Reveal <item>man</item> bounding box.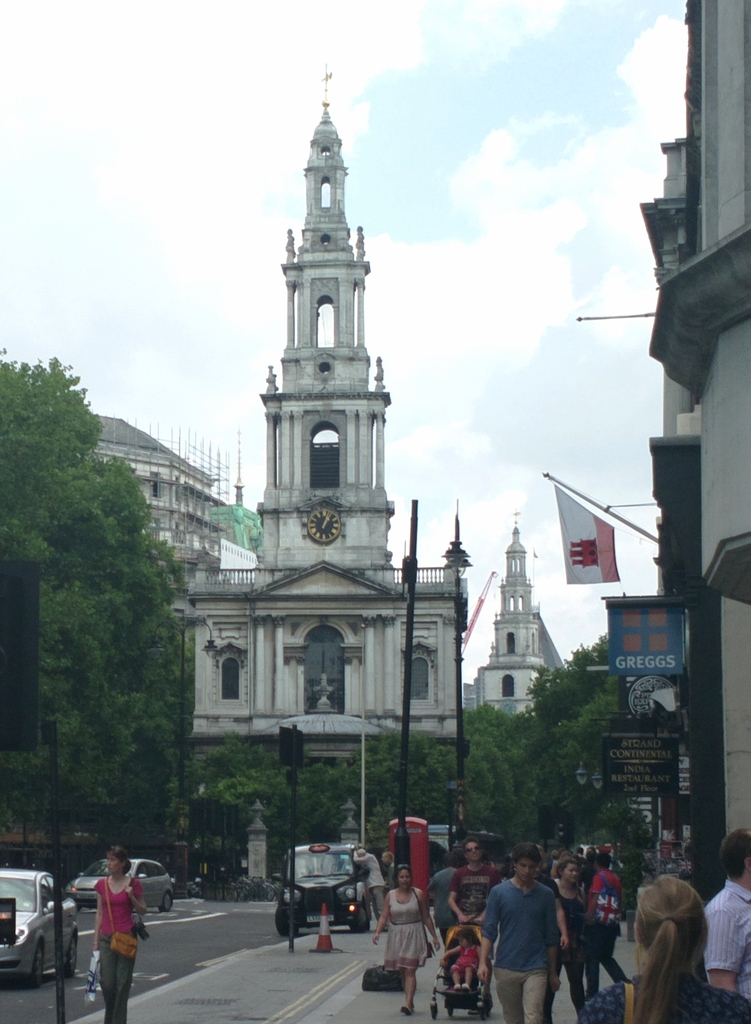
Revealed: Rect(699, 827, 750, 1005).
